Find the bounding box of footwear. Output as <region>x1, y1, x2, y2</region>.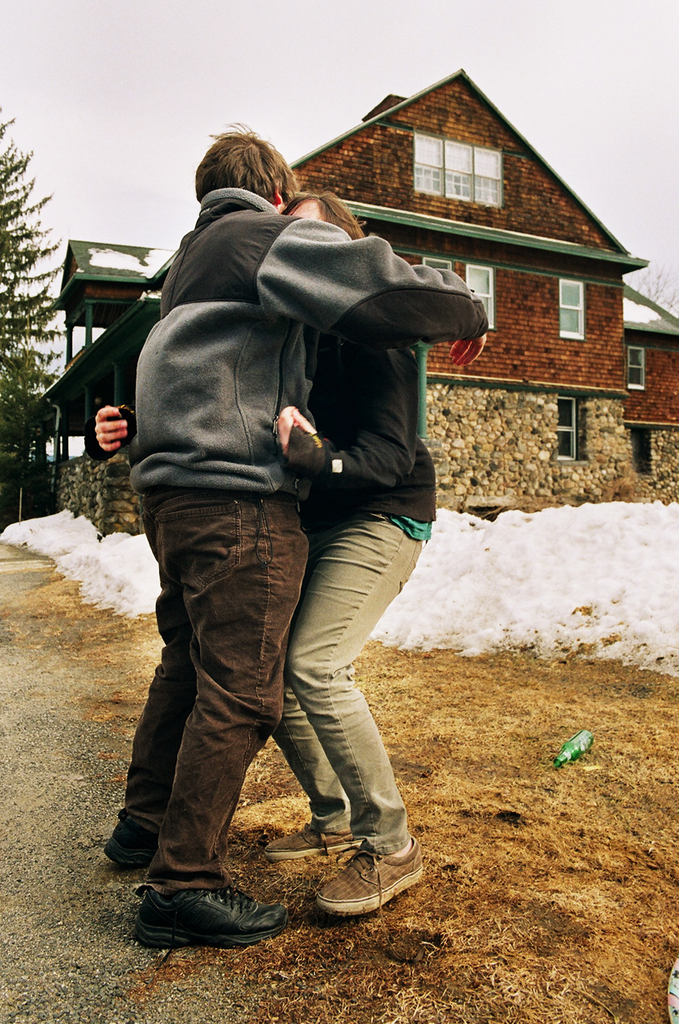
<region>131, 883, 292, 952</region>.
